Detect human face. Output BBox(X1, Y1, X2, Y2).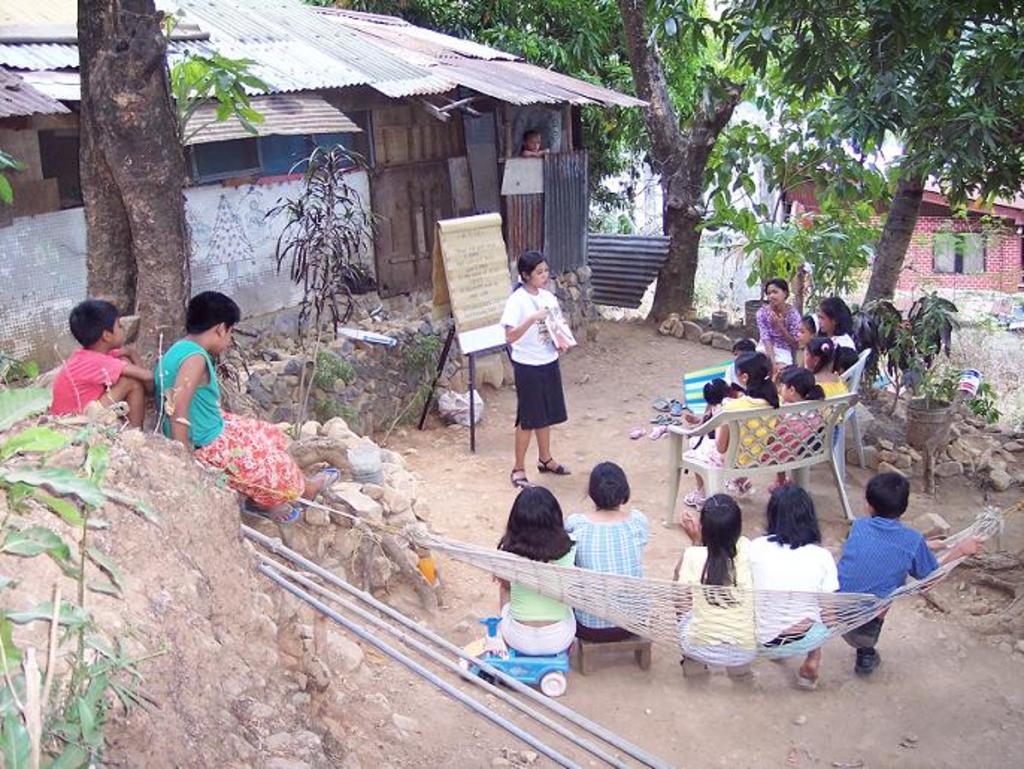
BBox(530, 263, 548, 290).
